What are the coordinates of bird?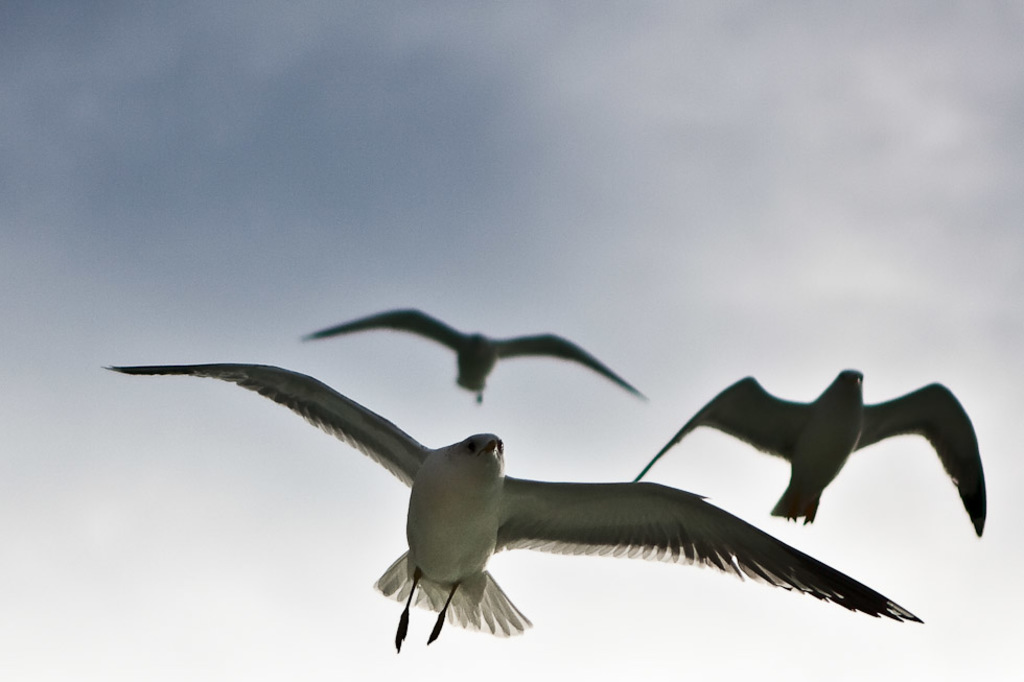
[left=631, top=367, right=987, bottom=538].
